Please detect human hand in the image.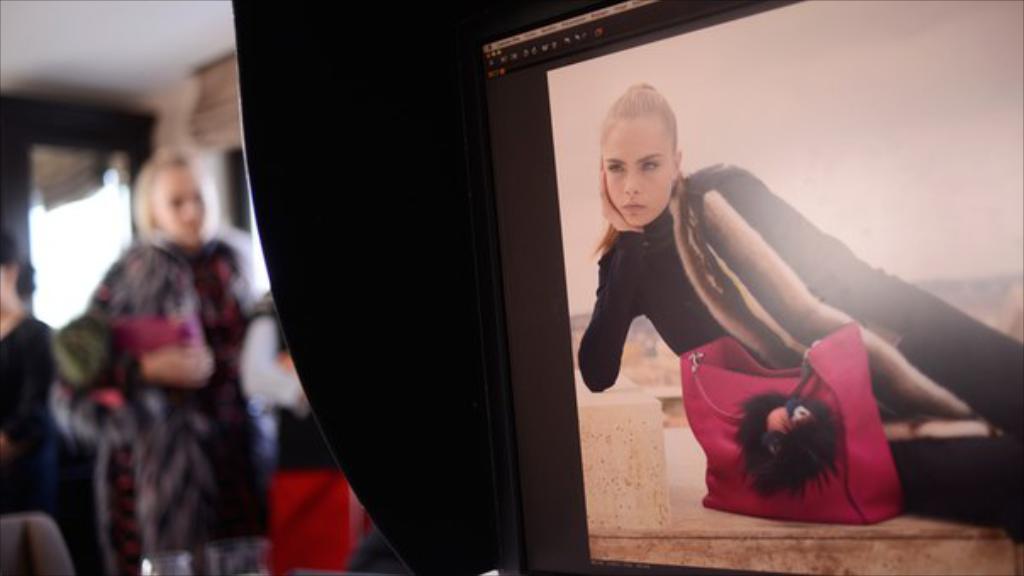
597, 151, 646, 230.
